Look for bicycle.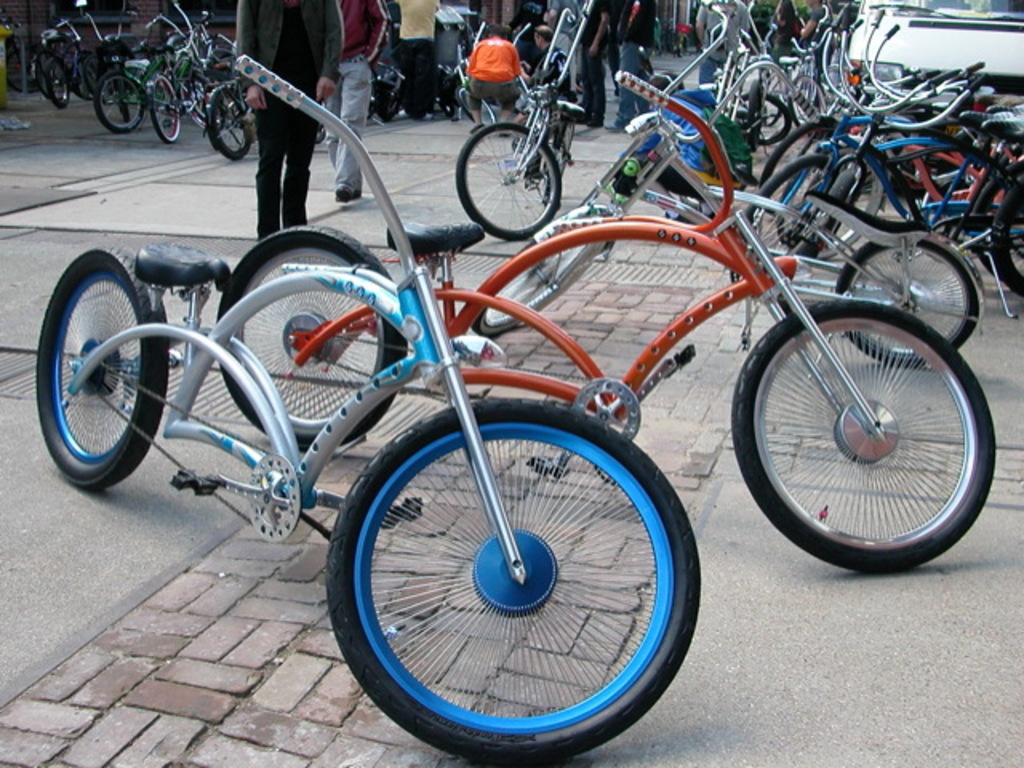
Found: (x1=210, y1=56, x2=997, y2=546).
